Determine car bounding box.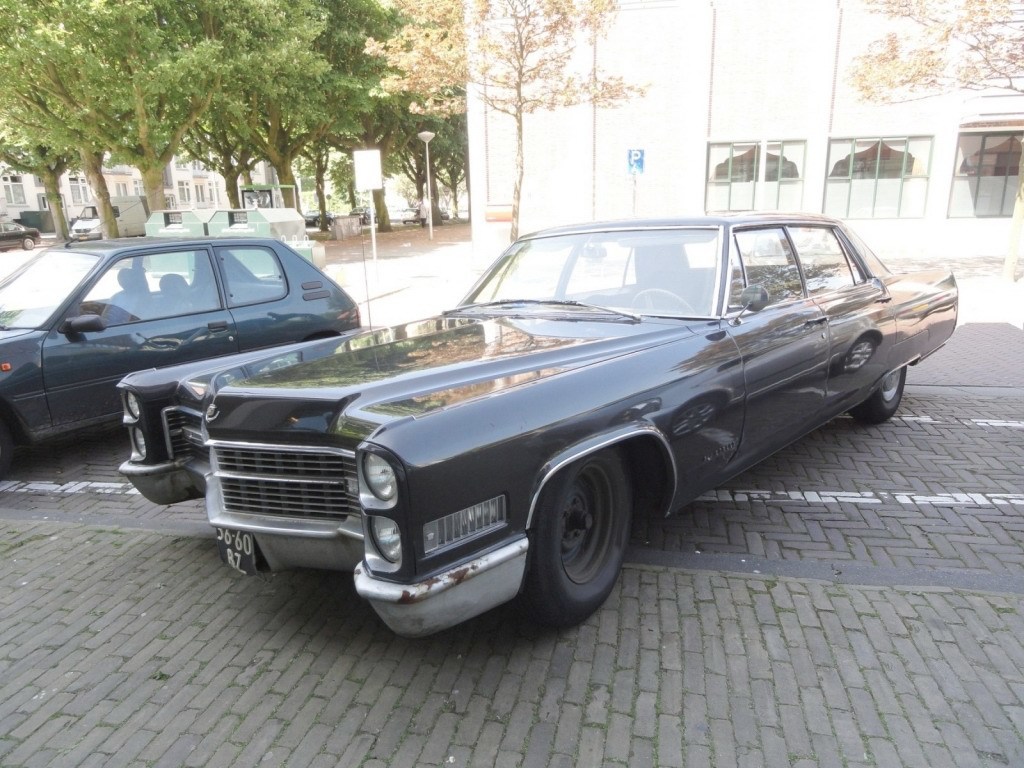
Determined: left=396, top=206, right=423, bottom=223.
